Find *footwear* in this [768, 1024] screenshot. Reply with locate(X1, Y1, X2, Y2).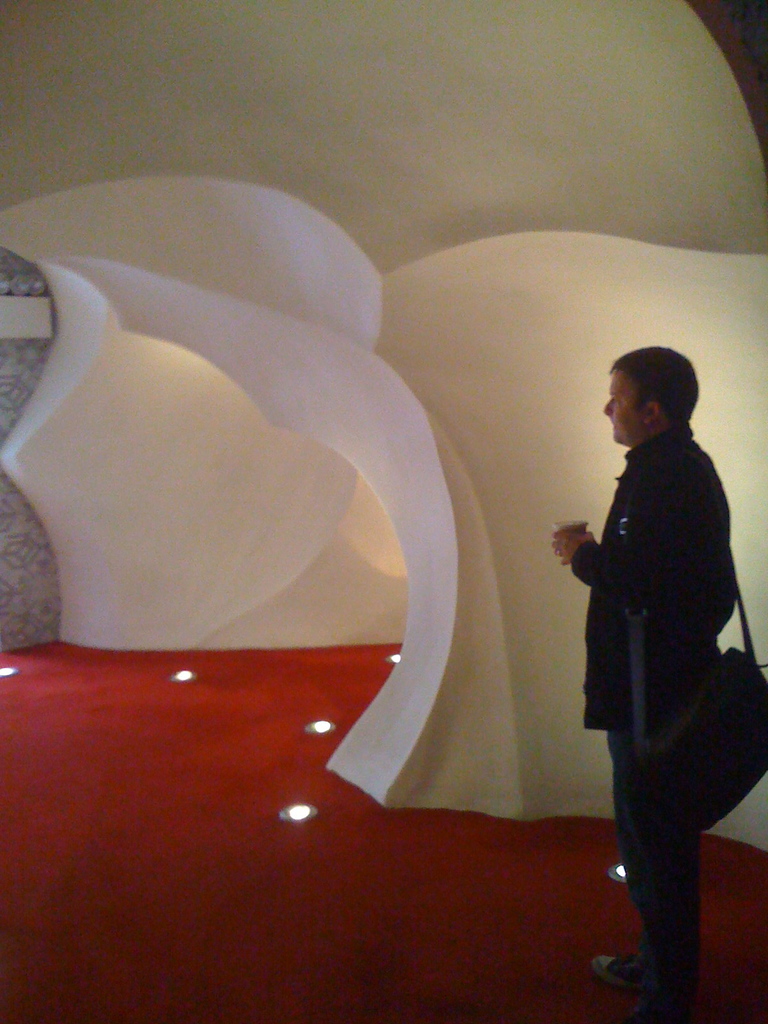
locate(593, 953, 640, 986).
